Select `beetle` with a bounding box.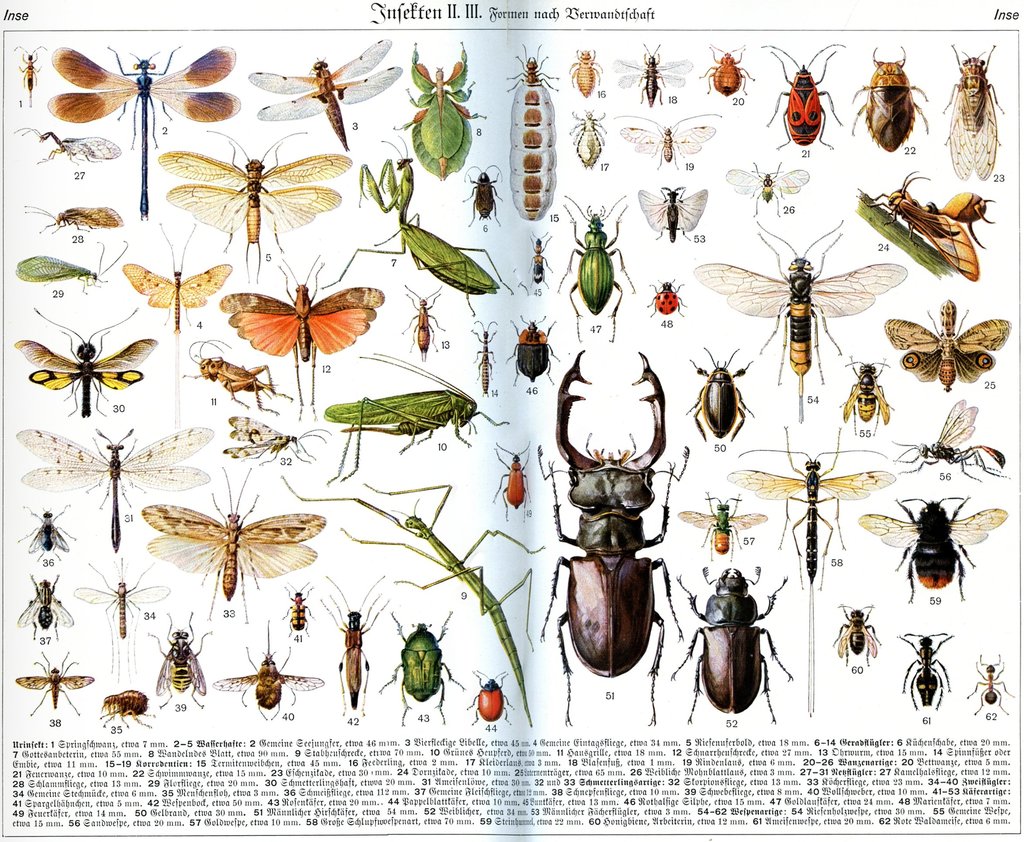
l=522, t=226, r=559, b=289.
